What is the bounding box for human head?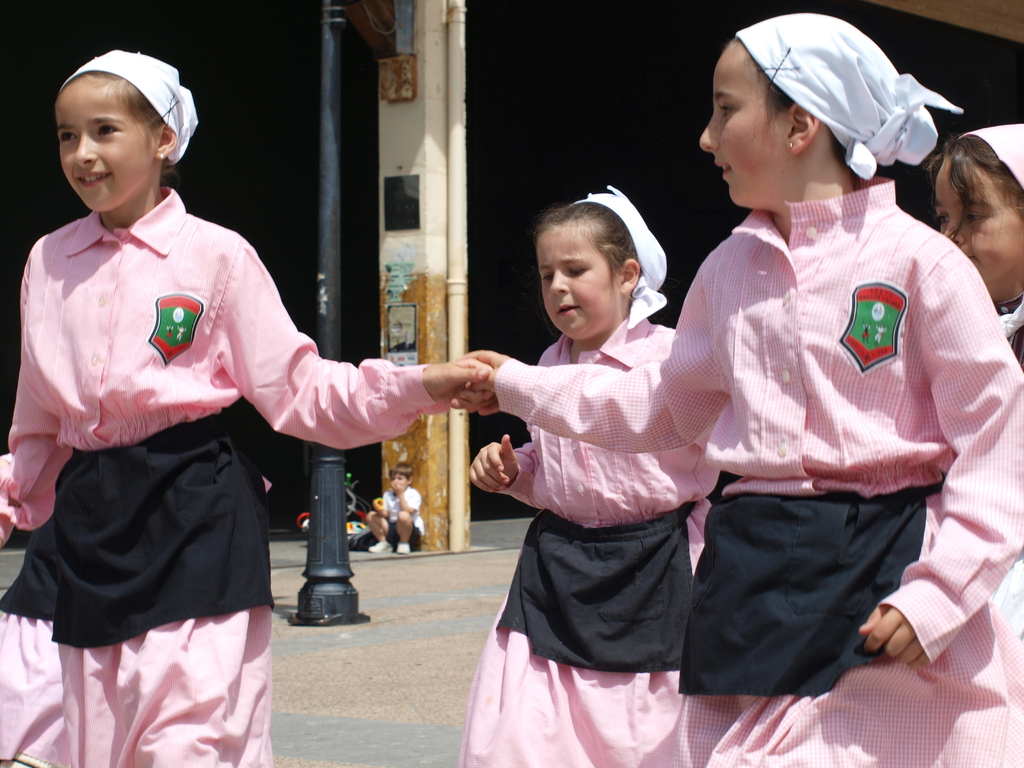
x1=534 y1=196 x2=650 y2=343.
